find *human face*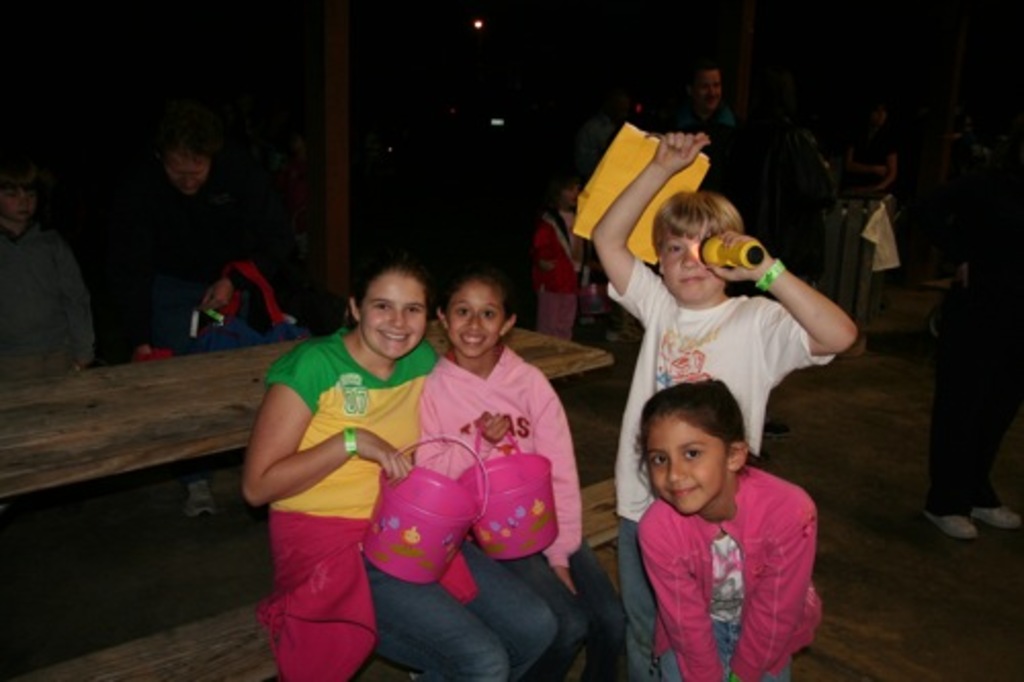
<region>0, 188, 37, 219</region>
